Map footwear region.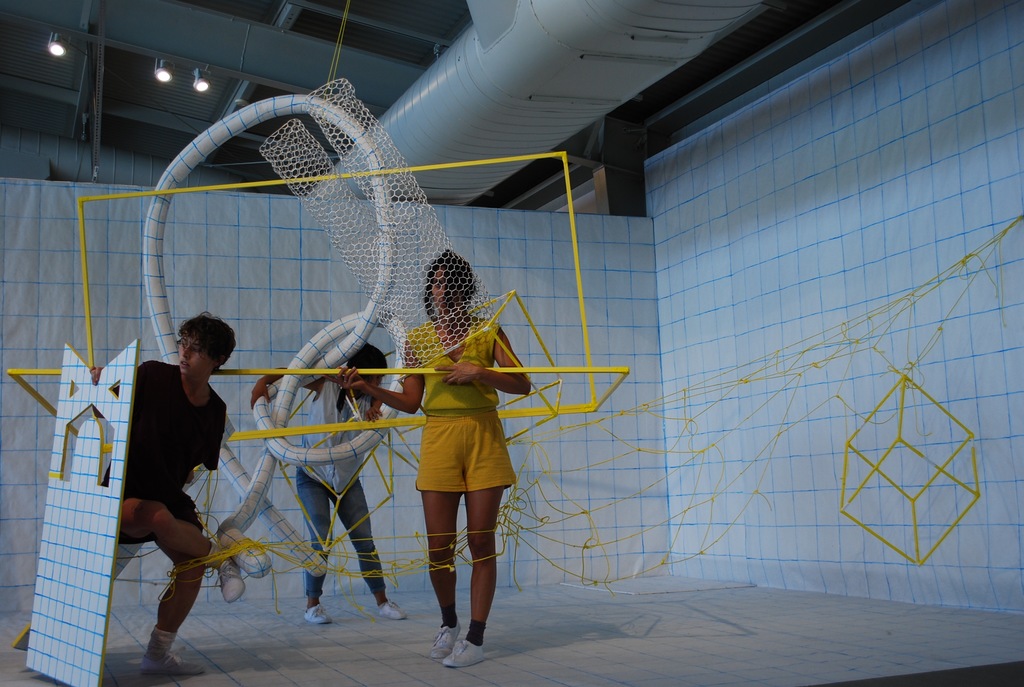
Mapped to x1=220, y1=557, x2=246, y2=599.
